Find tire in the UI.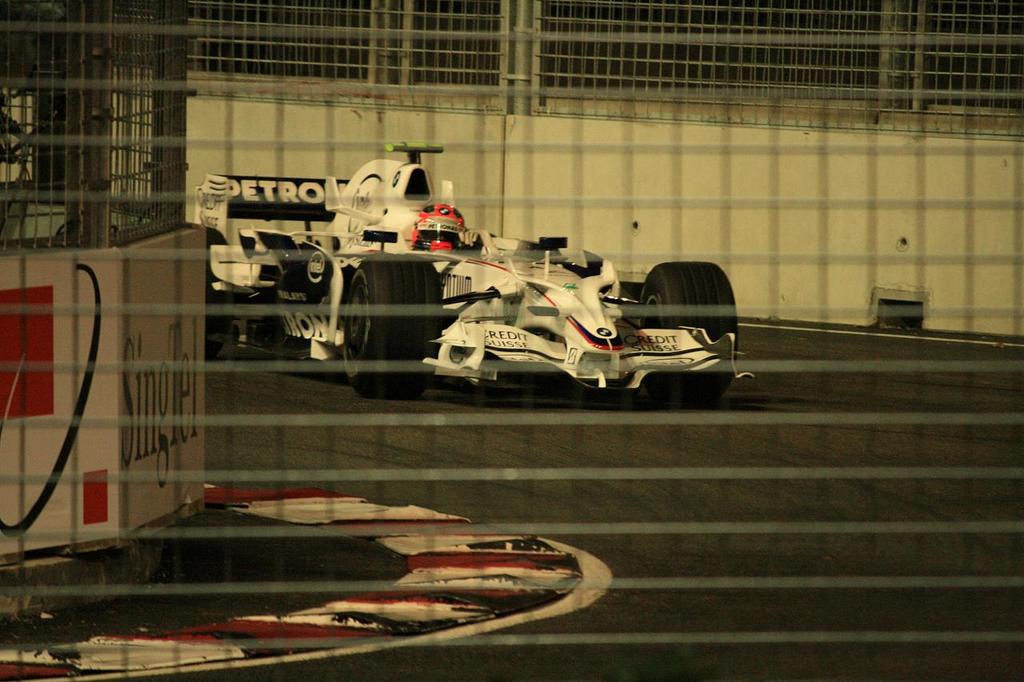
UI element at 202, 227, 231, 363.
